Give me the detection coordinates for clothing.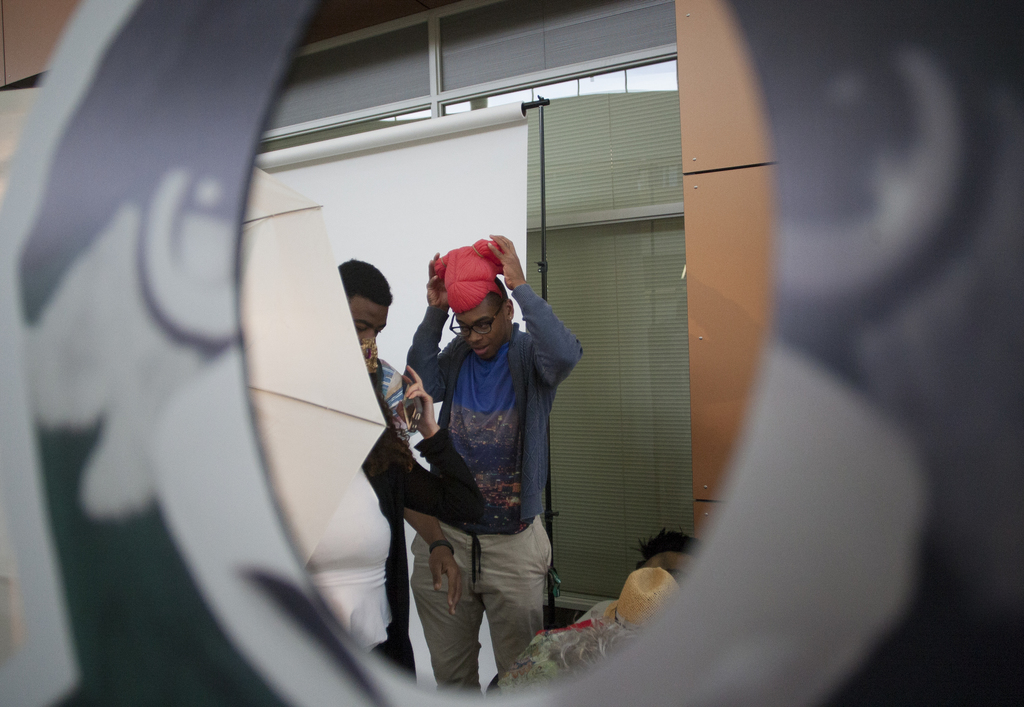
left=492, top=608, right=636, bottom=703.
